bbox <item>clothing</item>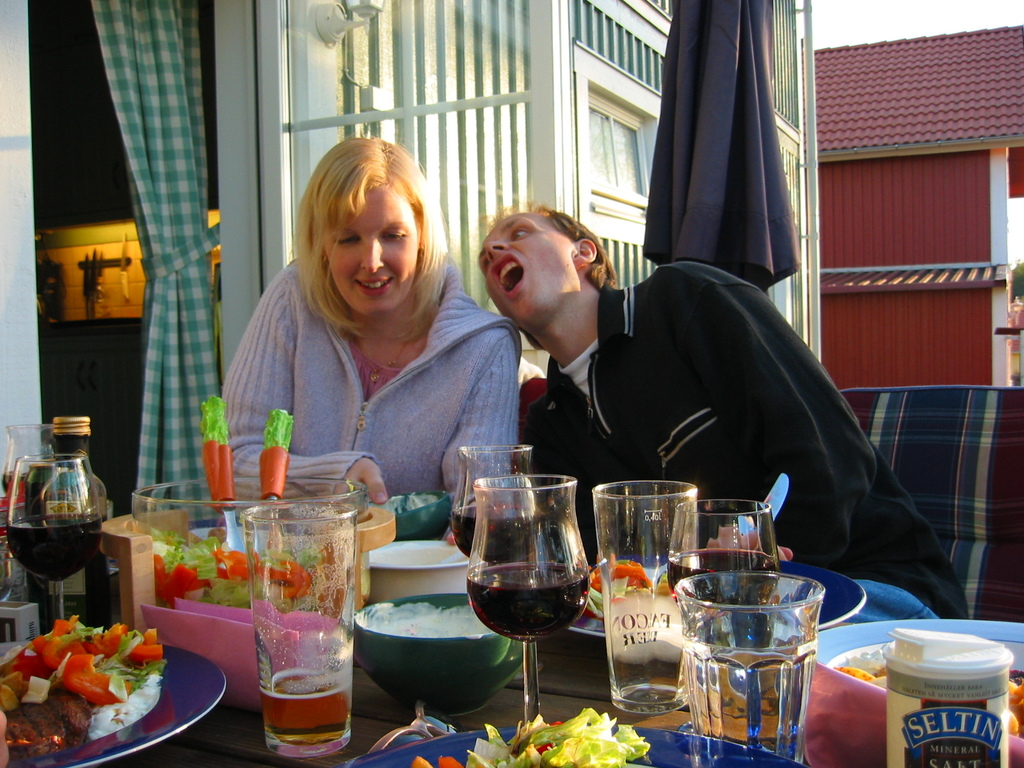
l=522, t=255, r=968, b=621
